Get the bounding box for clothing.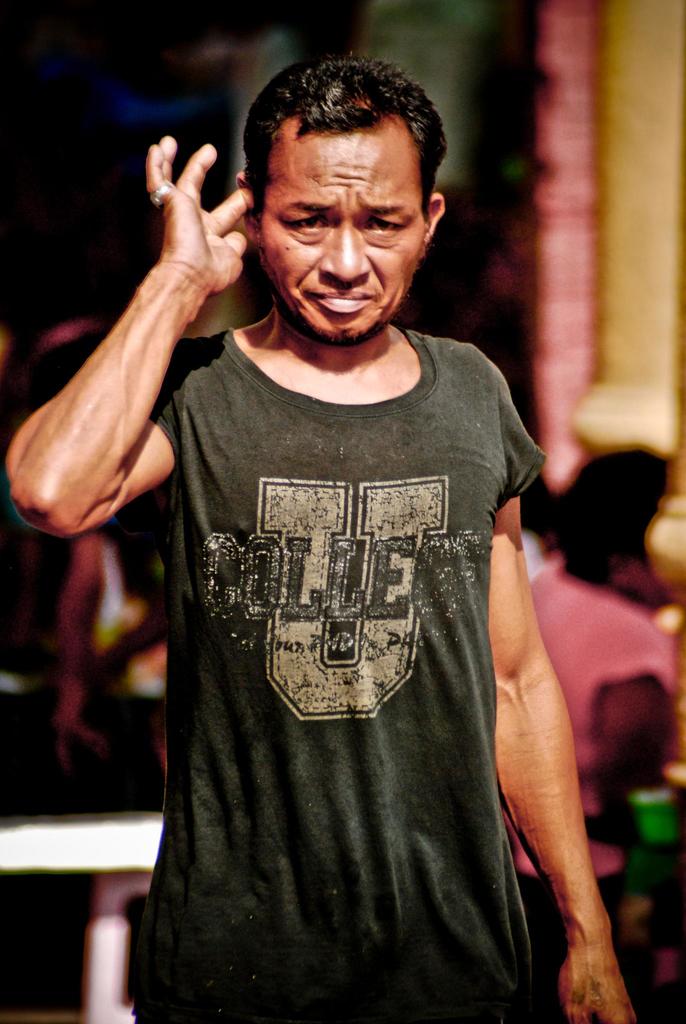
locate(523, 559, 684, 935).
